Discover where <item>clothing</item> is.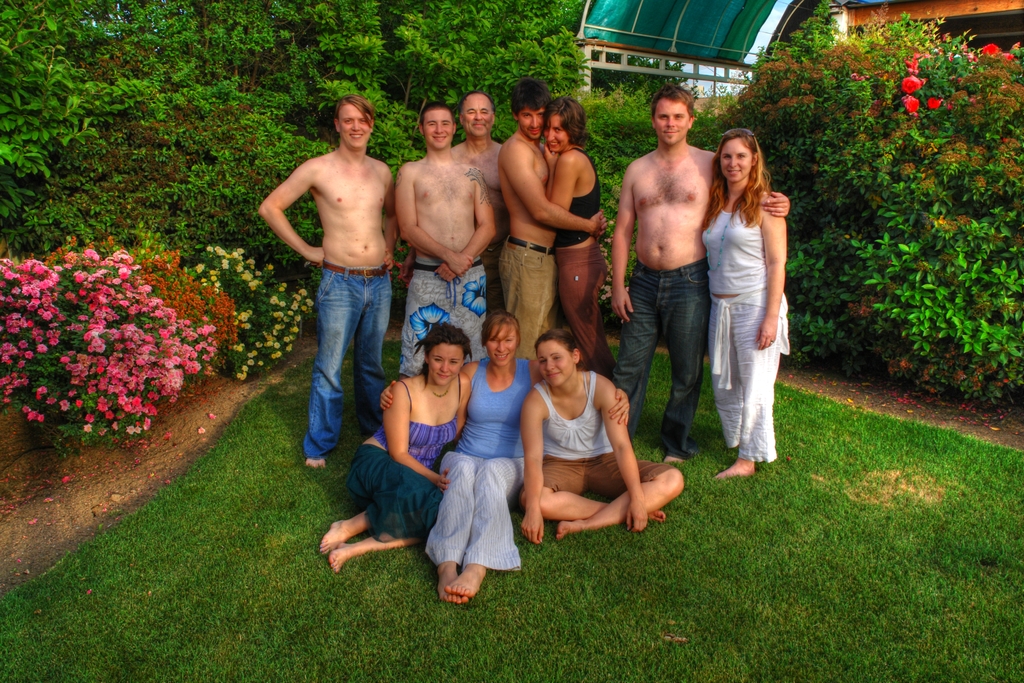
Discovered at <bbox>498, 236, 556, 363</bbox>.
